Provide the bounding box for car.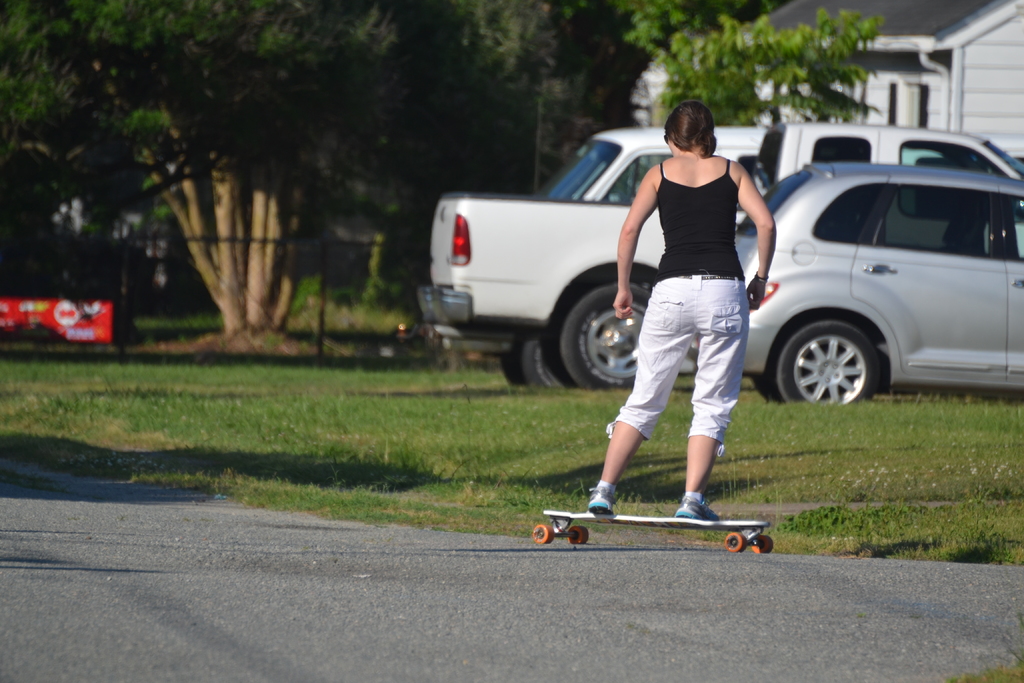
crop(737, 172, 1023, 407).
